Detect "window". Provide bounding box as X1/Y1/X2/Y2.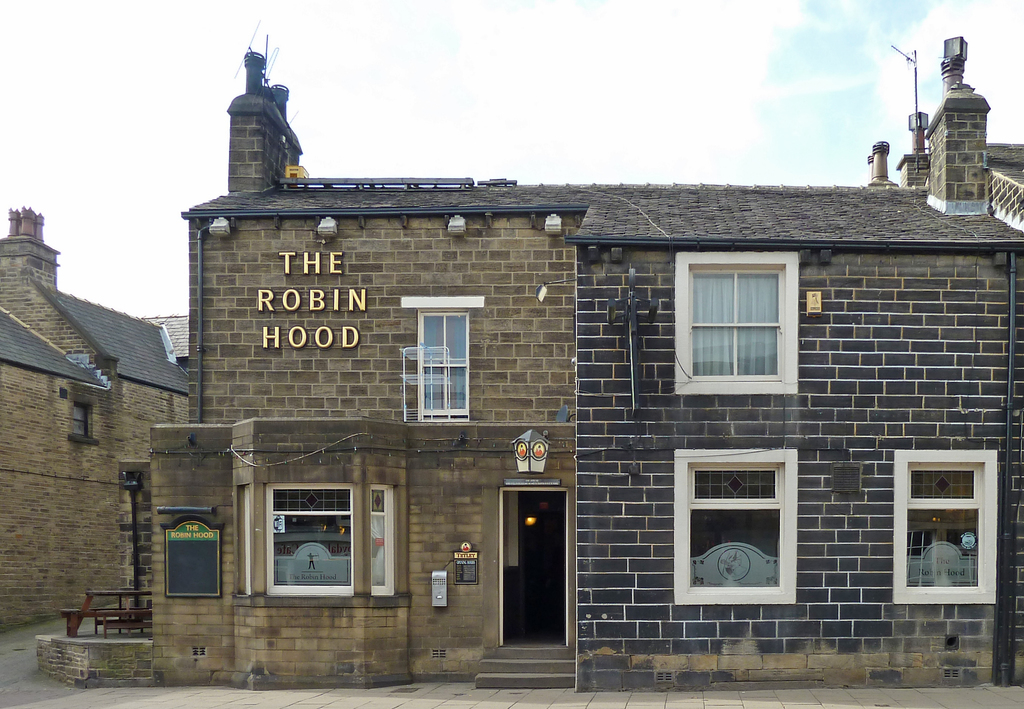
401/298/485/426.
